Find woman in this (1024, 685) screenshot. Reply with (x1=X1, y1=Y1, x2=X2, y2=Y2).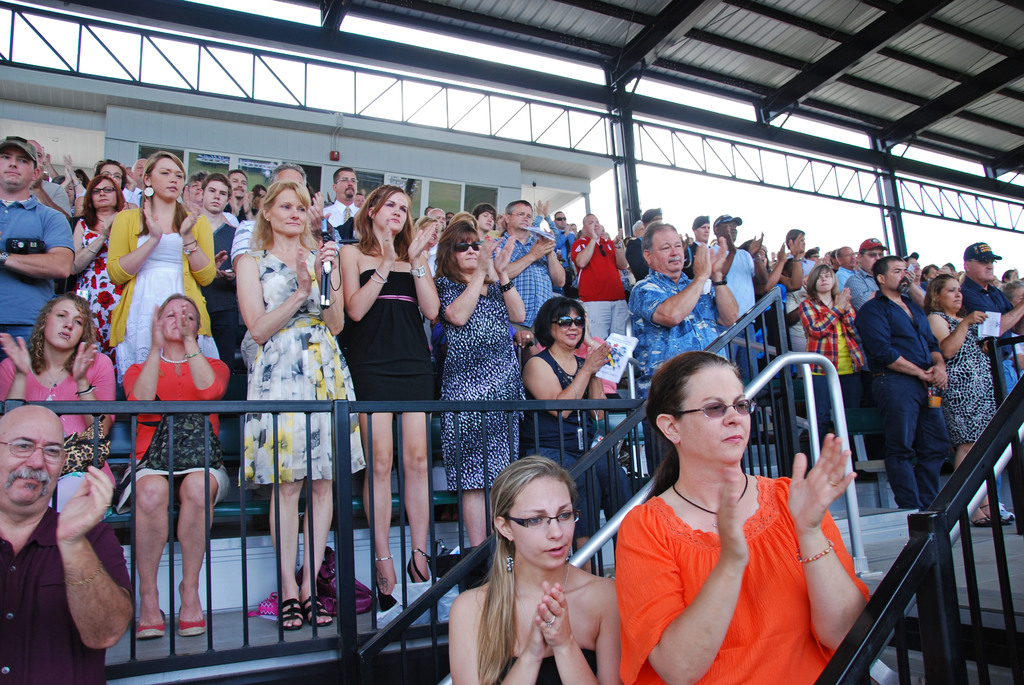
(x1=106, y1=150, x2=221, y2=378).
